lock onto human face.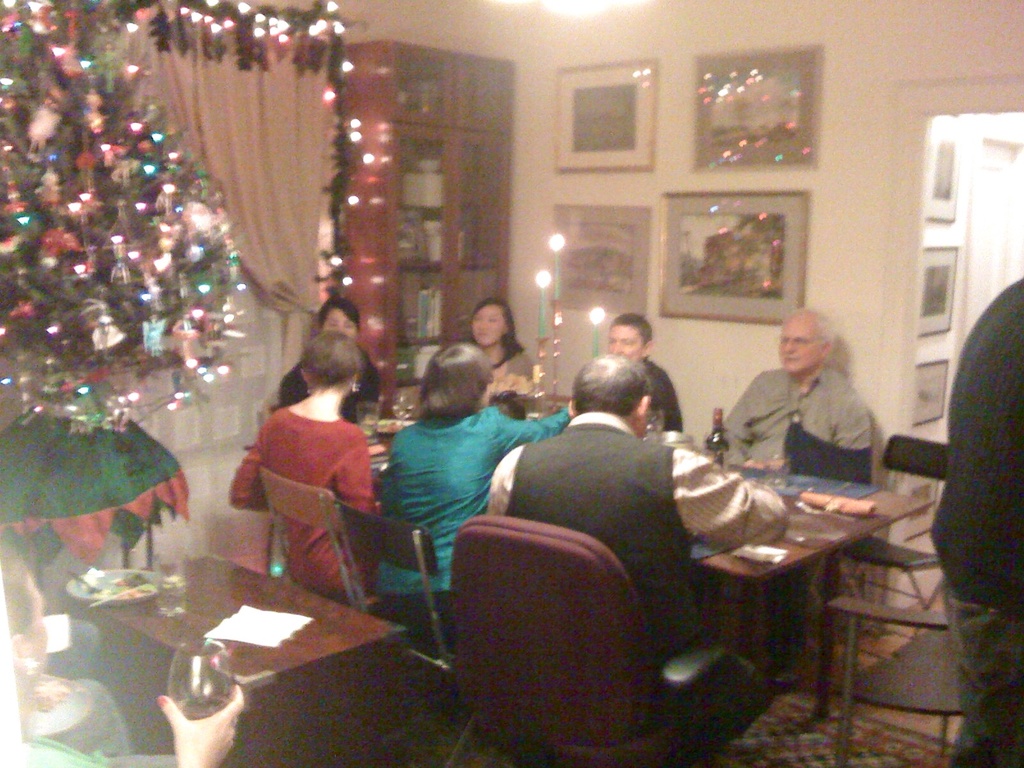
Locked: (left=324, top=303, right=360, bottom=340).
